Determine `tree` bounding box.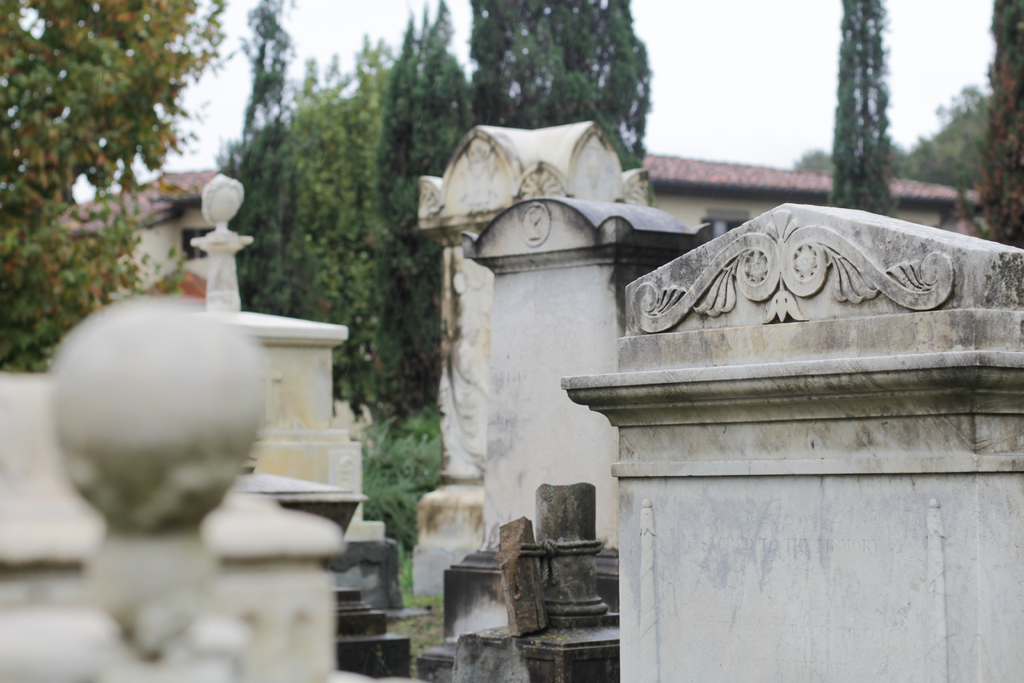
Determined: BBox(219, 0, 330, 320).
